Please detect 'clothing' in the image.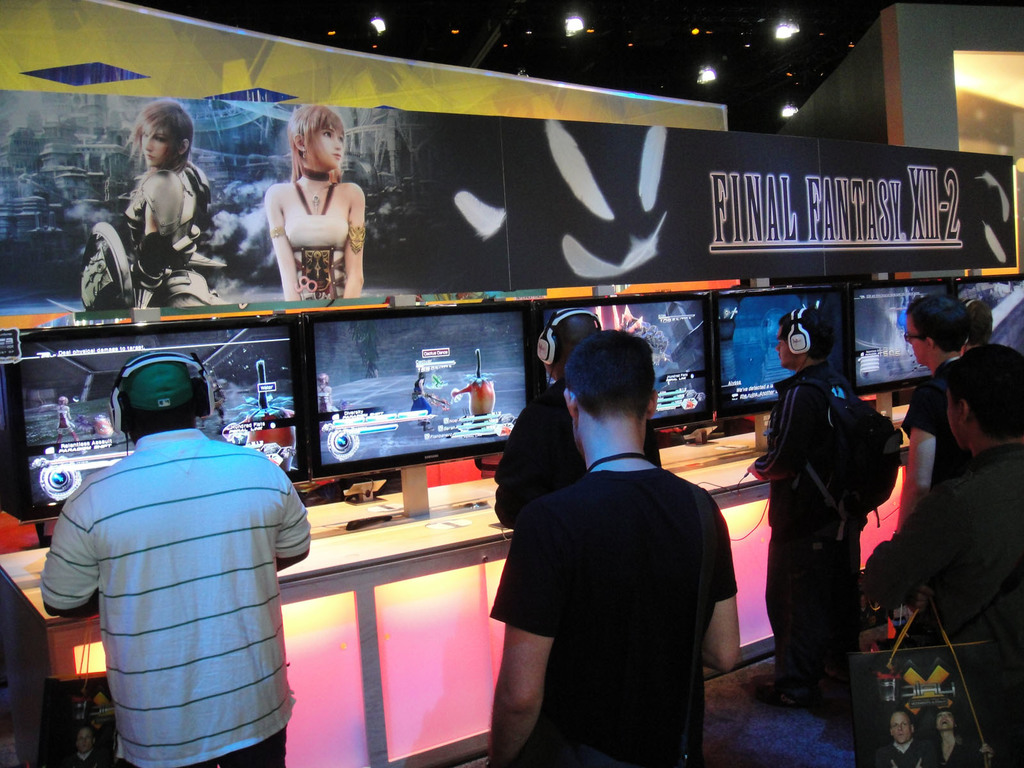
select_region(863, 440, 1023, 767).
